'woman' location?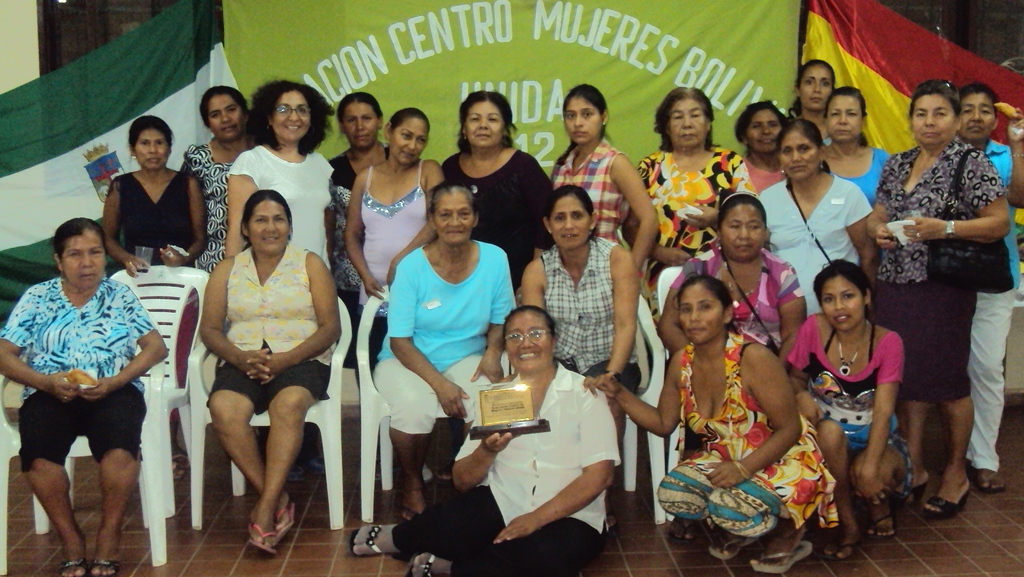
[left=221, top=76, right=337, bottom=283]
